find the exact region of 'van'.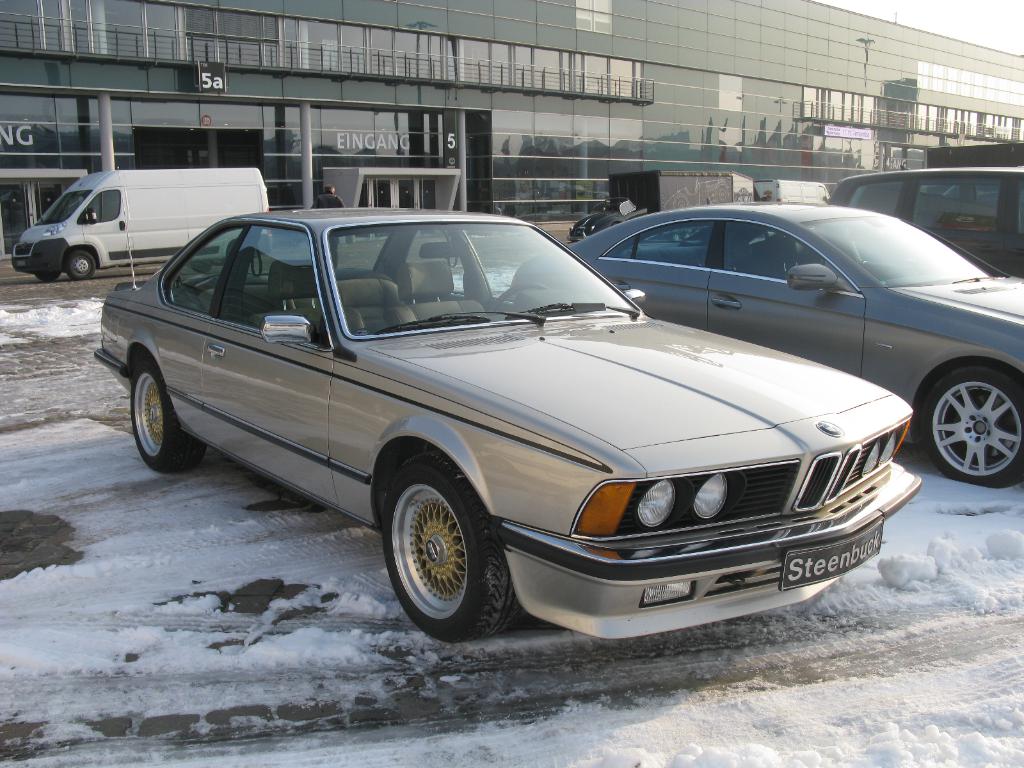
Exact region: Rect(15, 171, 267, 281).
